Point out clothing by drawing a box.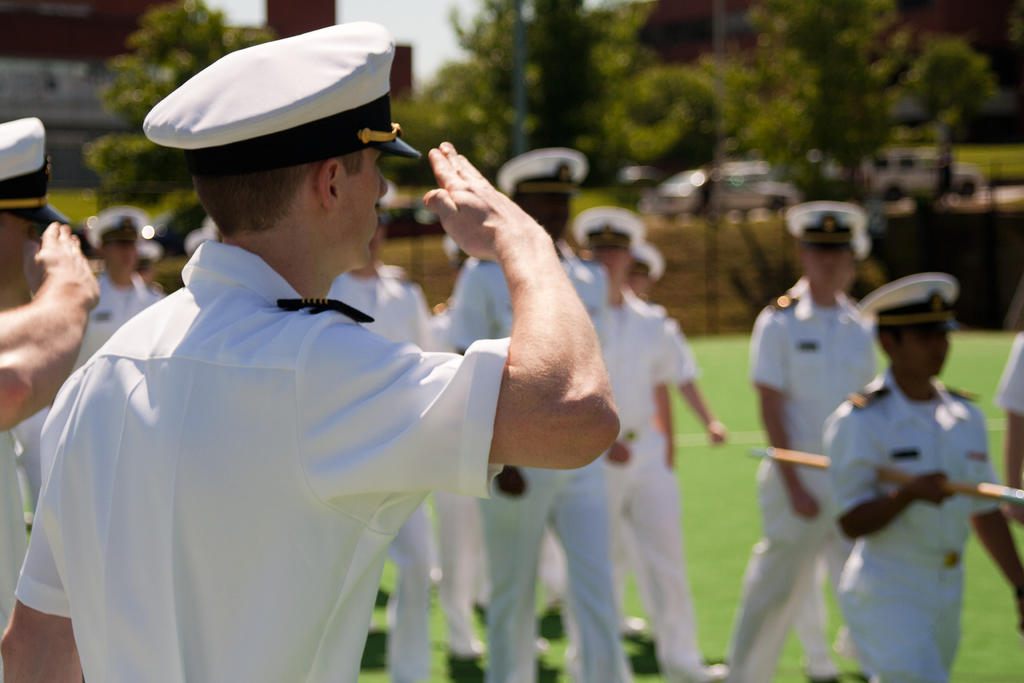
733 271 897 682.
